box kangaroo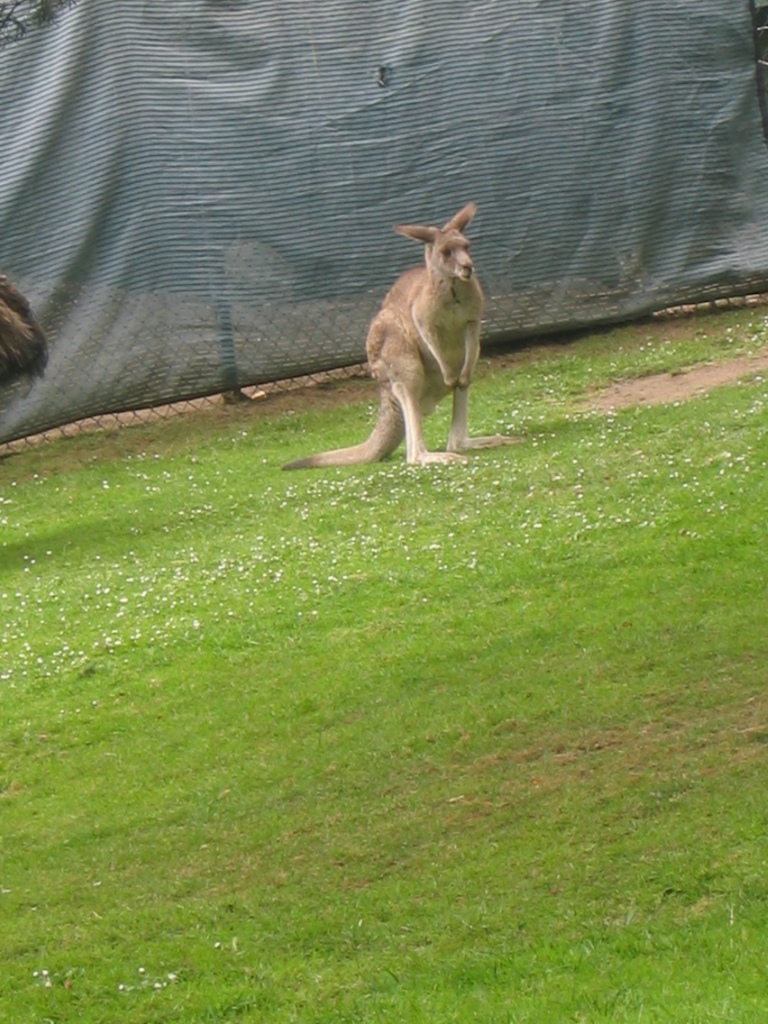
<bbox>277, 202, 518, 468</bbox>
